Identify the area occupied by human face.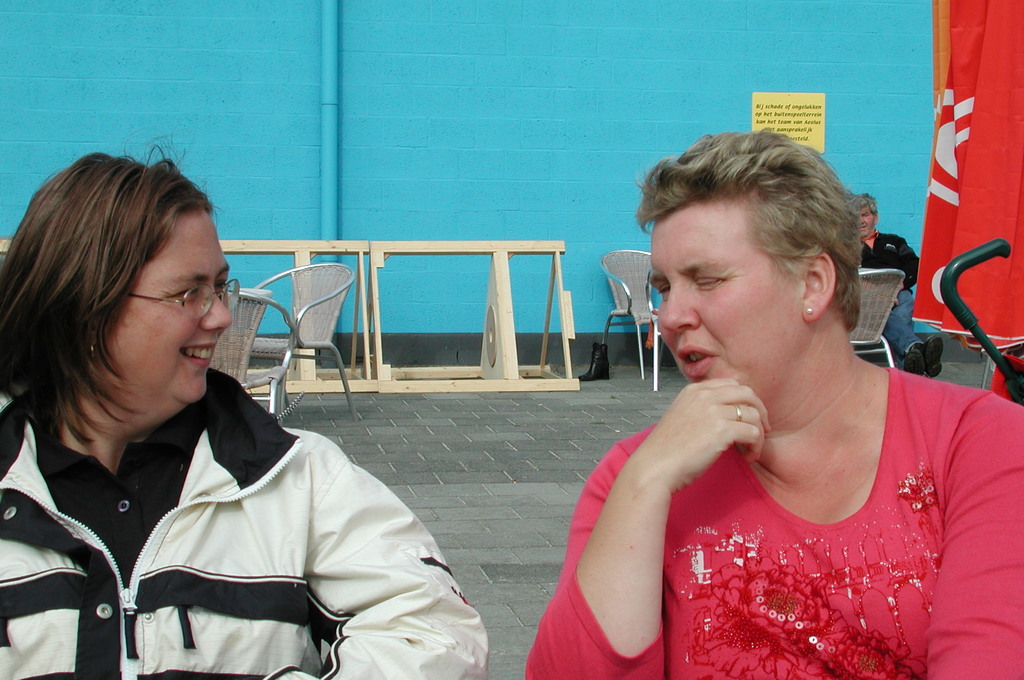
Area: [x1=113, y1=219, x2=236, y2=422].
